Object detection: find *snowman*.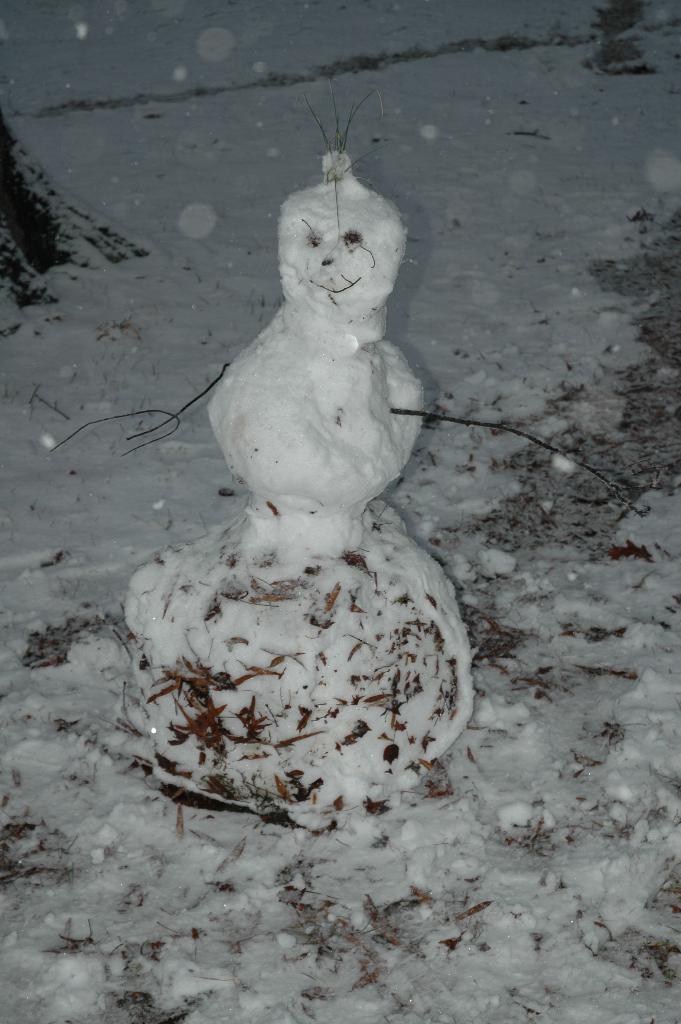
left=51, top=91, right=612, bottom=829.
